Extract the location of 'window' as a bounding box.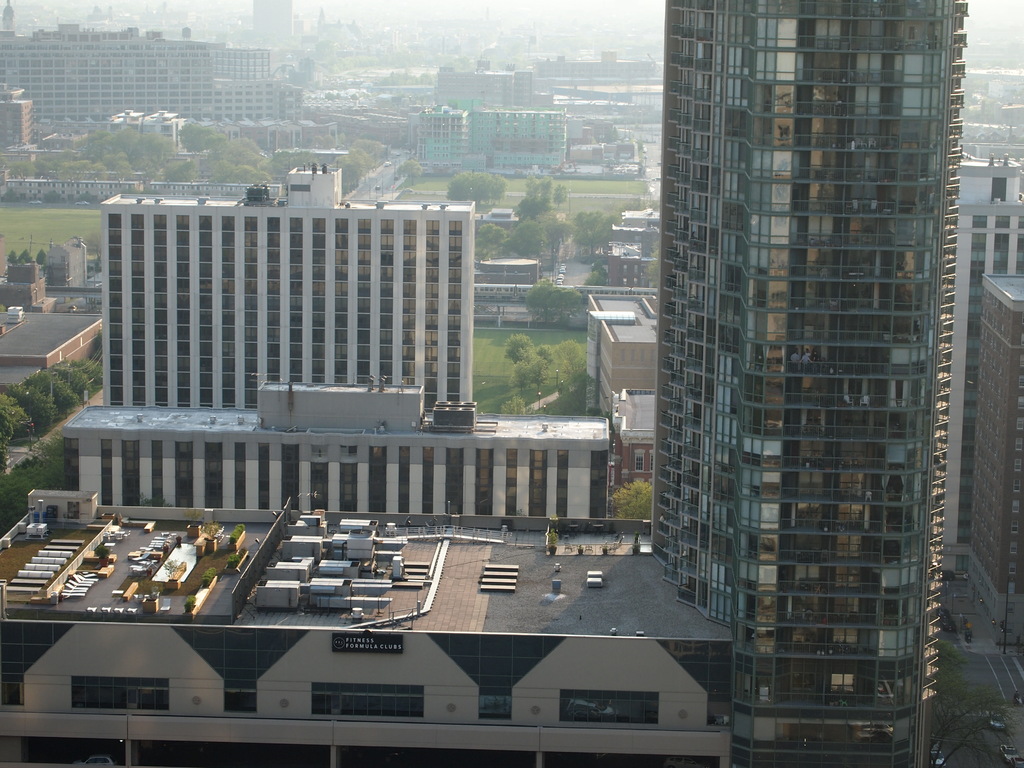
(left=228, top=679, right=258, bottom=709).
